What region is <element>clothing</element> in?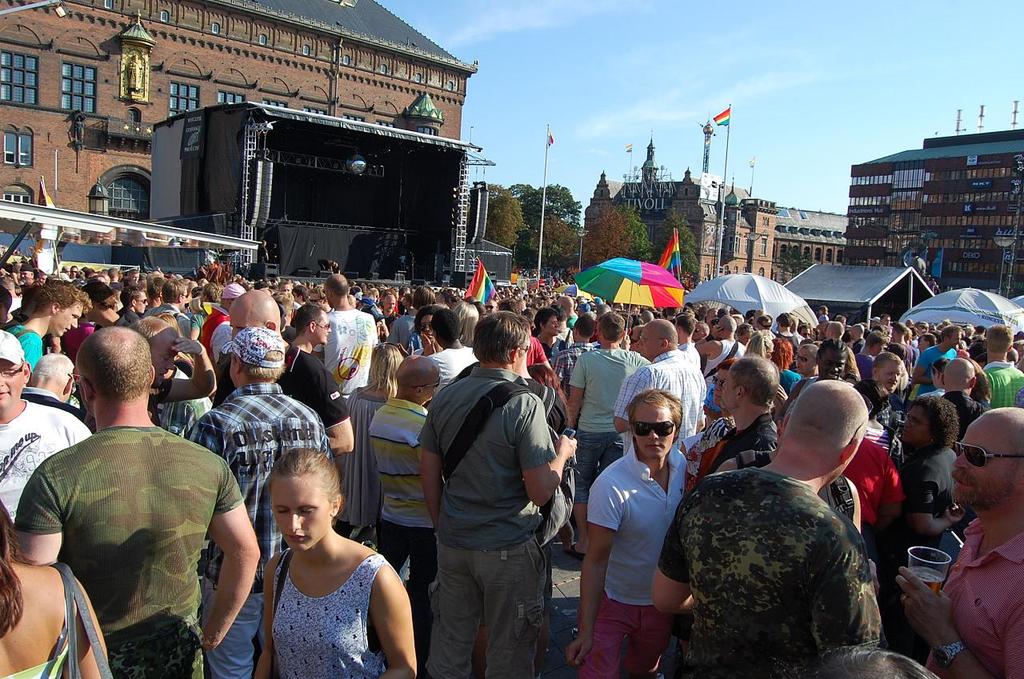
bbox=[575, 436, 685, 678].
